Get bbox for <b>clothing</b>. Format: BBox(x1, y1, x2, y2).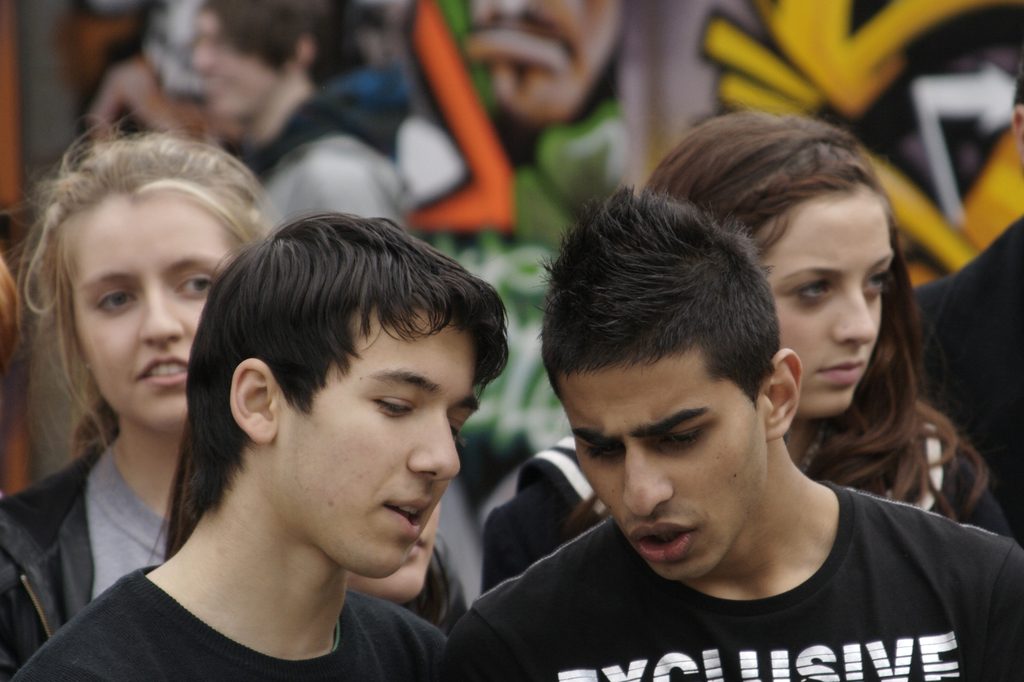
BBox(4, 434, 155, 678).
